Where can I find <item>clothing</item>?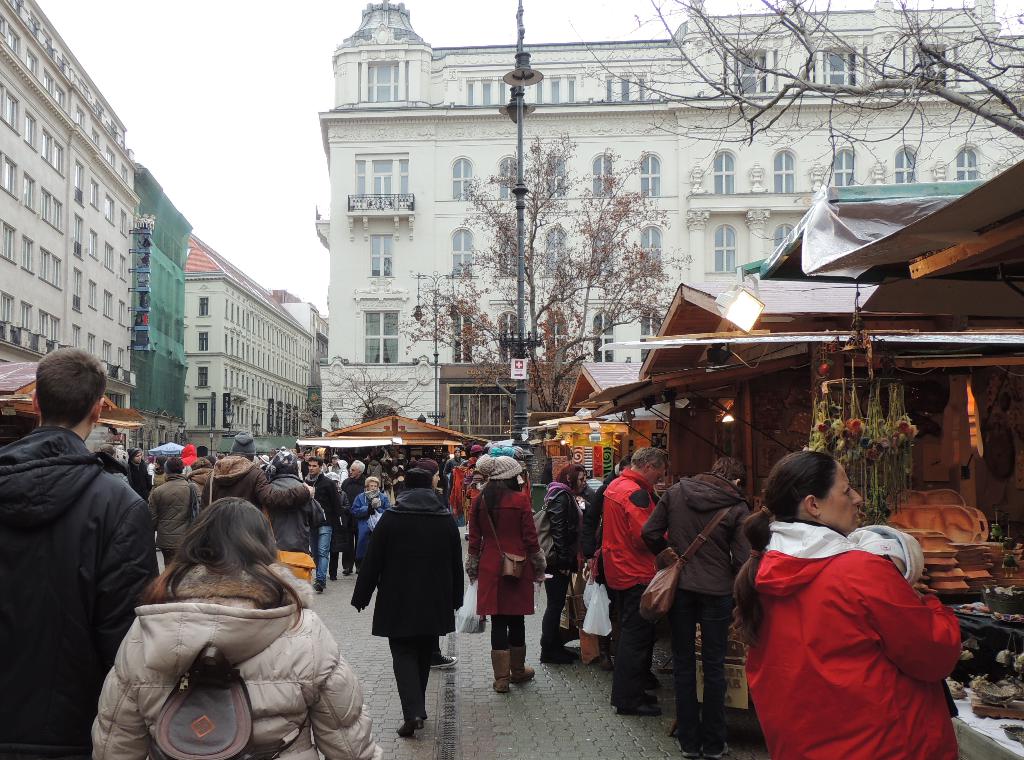
You can find it at x1=351 y1=492 x2=458 y2=715.
